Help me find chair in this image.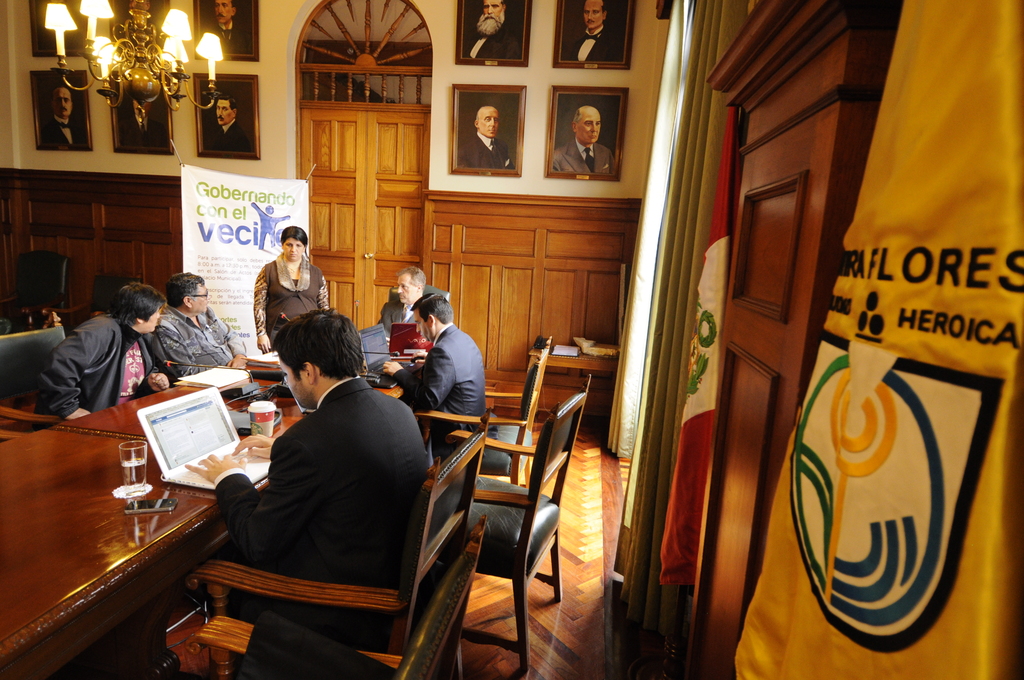
Found it: <box>0,429,28,446</box>.
